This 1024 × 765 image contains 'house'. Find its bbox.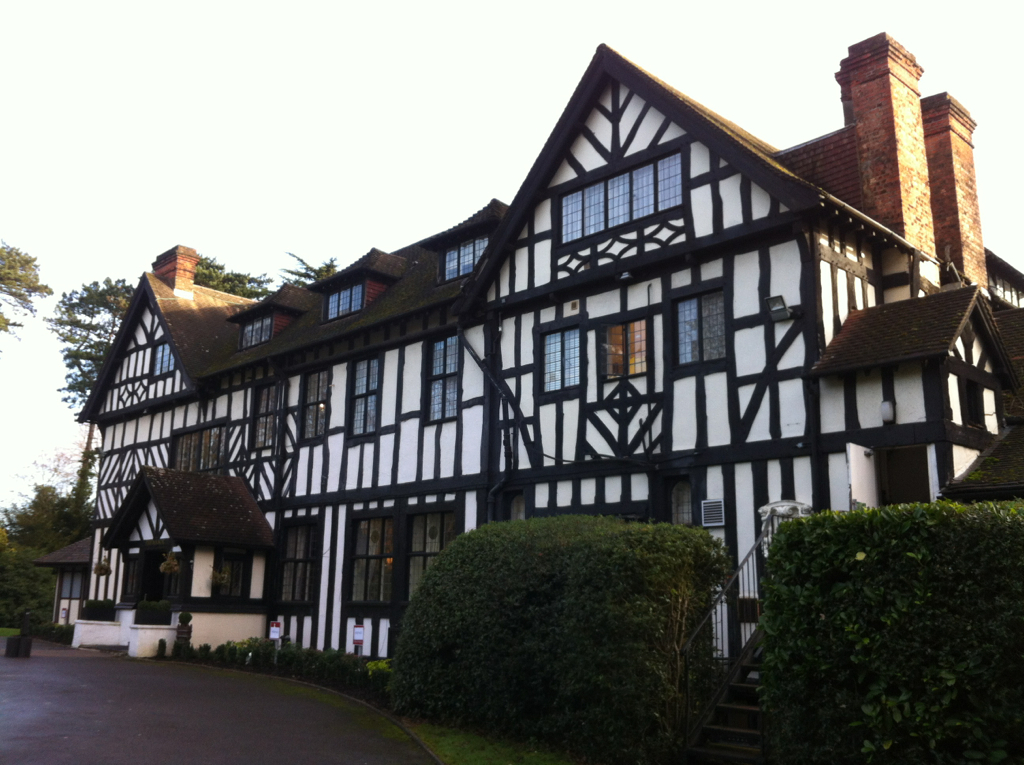
(x1=65, y1=28, x2=1023, y2=674).
